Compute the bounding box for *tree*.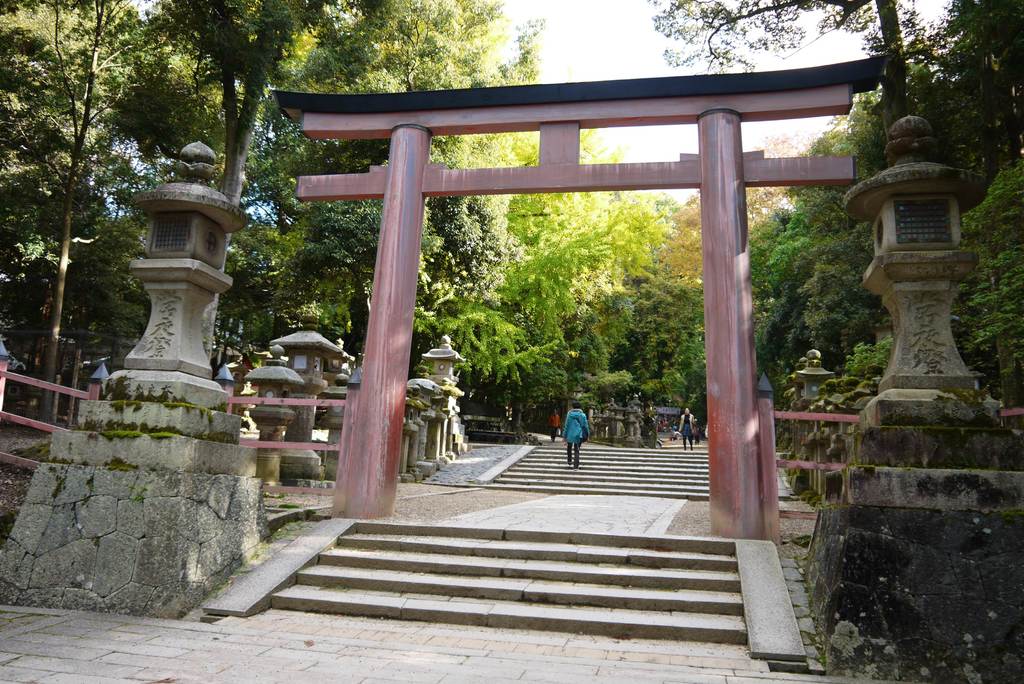
(left=536, top=129, right=645, bottom=434).
